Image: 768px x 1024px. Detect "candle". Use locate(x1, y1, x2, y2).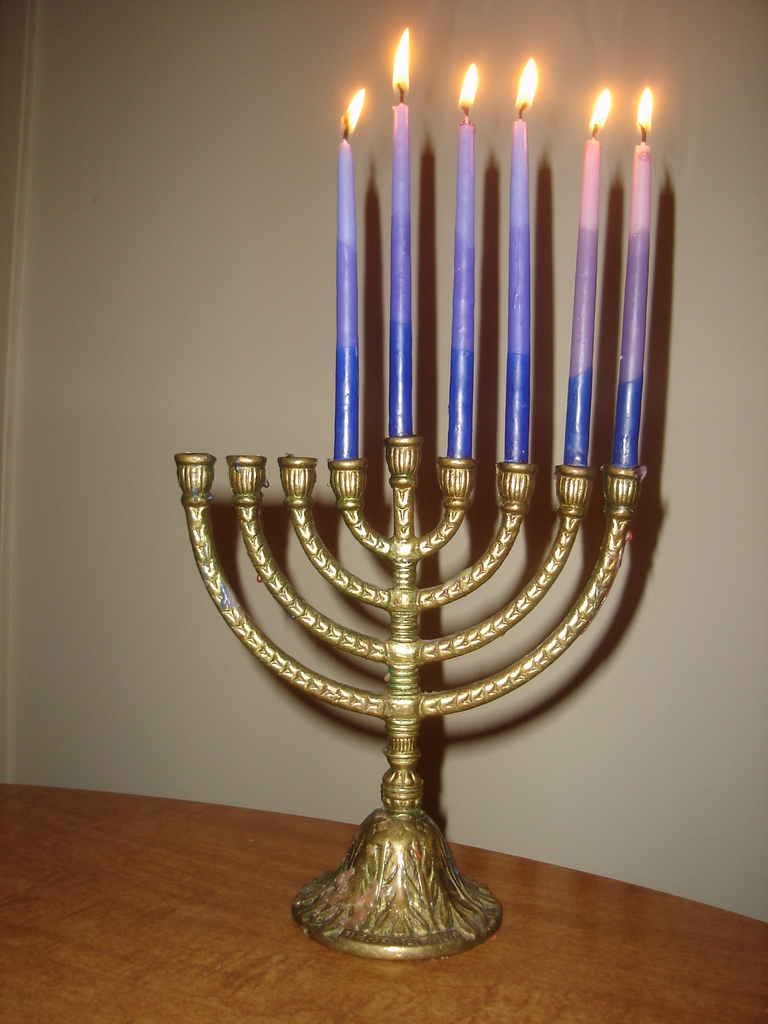
locate(447, 63, 475, 458).
